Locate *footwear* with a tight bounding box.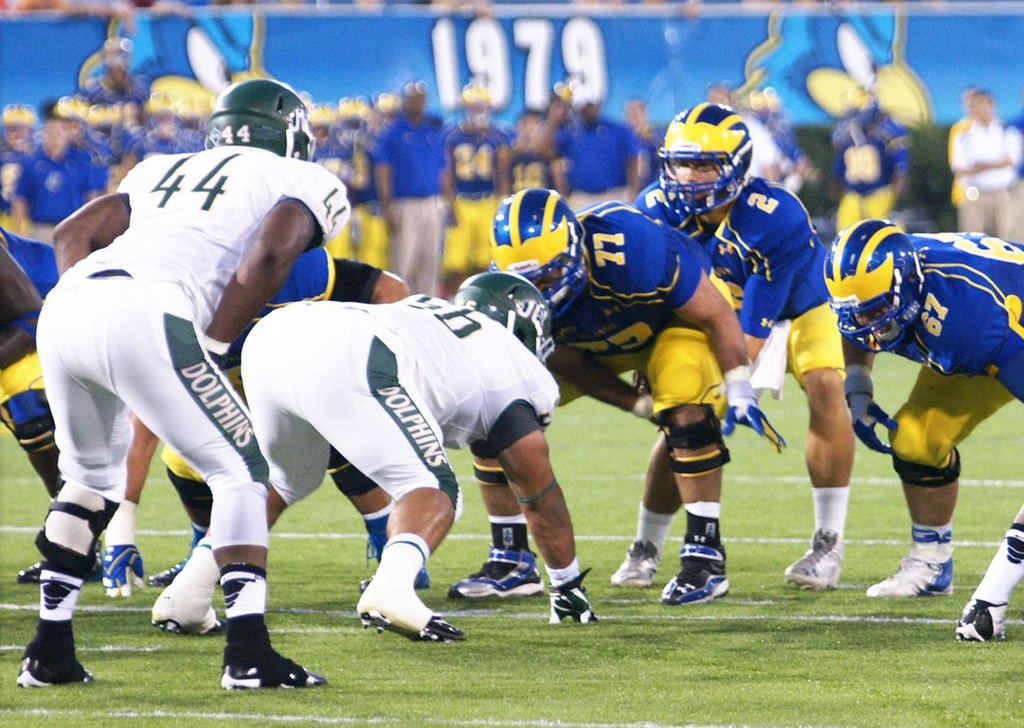
99, 543, 142, 597.
